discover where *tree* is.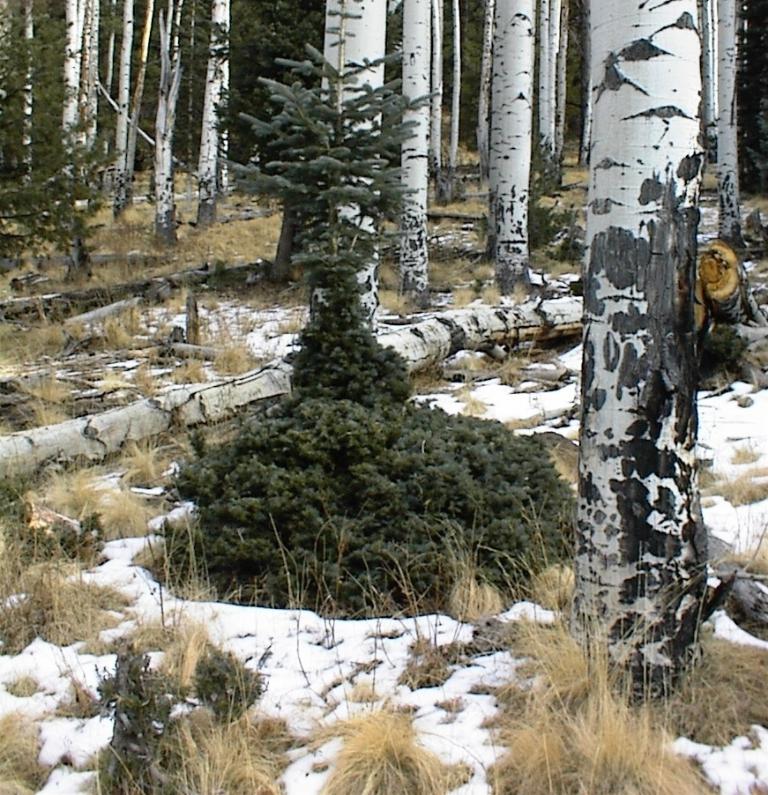
Discovered at pyautogui.locateOnScreen(591, 0, 712, 702).
